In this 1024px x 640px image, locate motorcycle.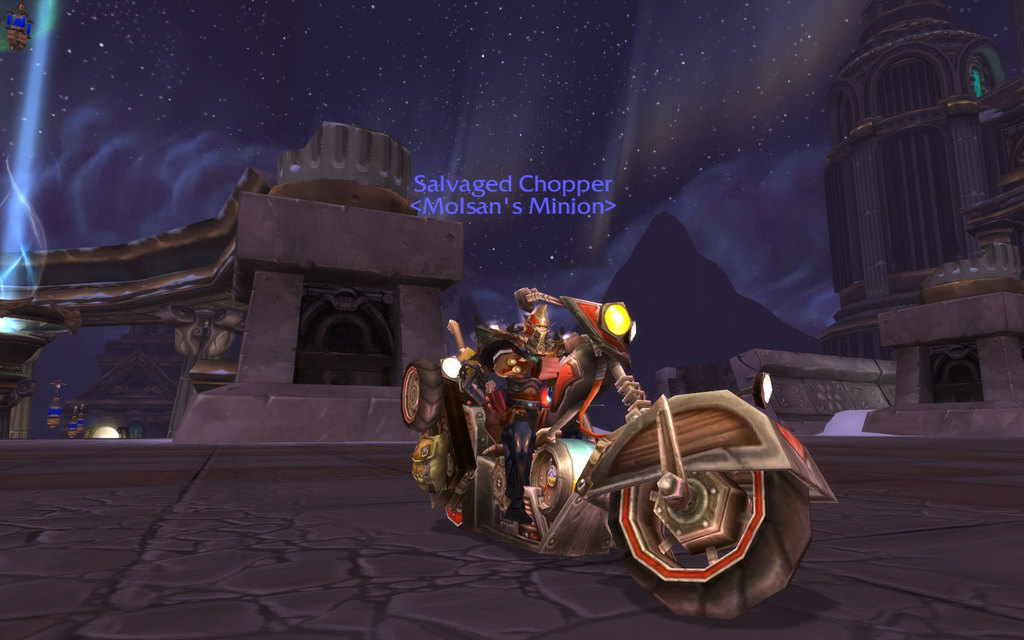
Bounding box: [x1=424, y1=297, x2=789, y2=595].
